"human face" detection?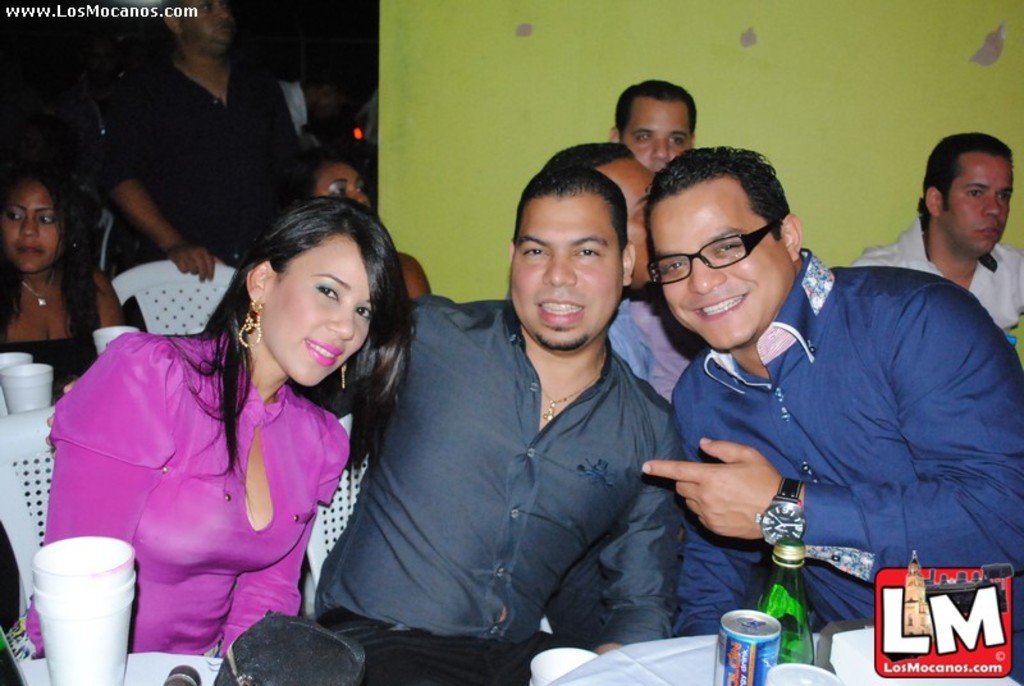
(x1=621, y1=96, x2=691, y2=177)
